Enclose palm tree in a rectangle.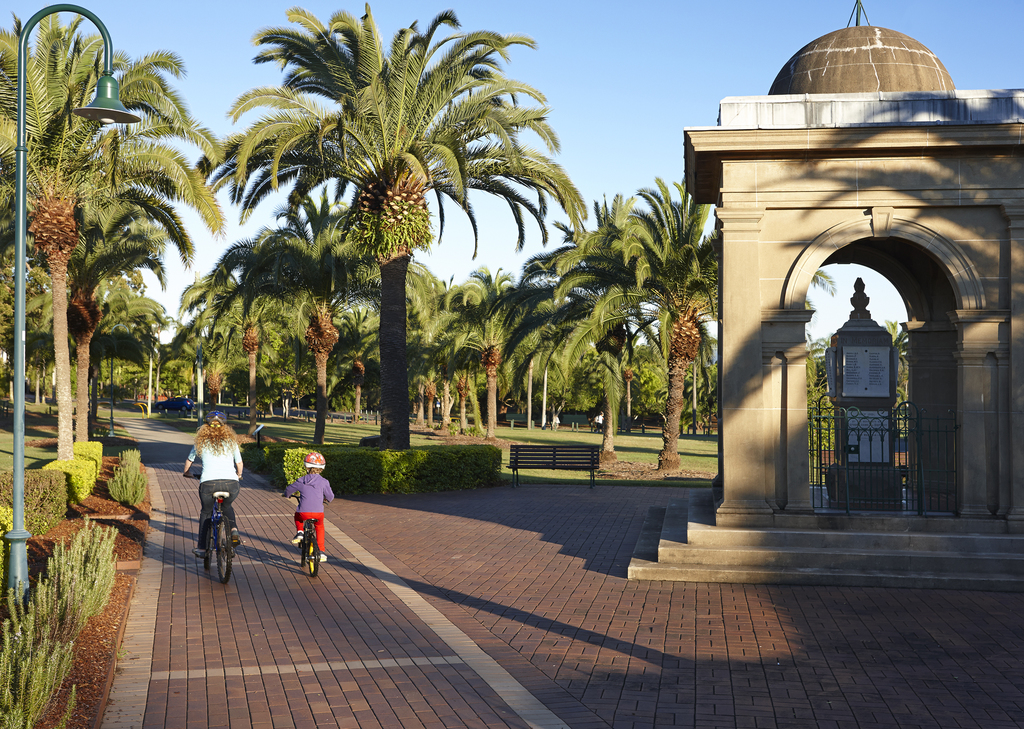
region(558, 265, 653, 470).
